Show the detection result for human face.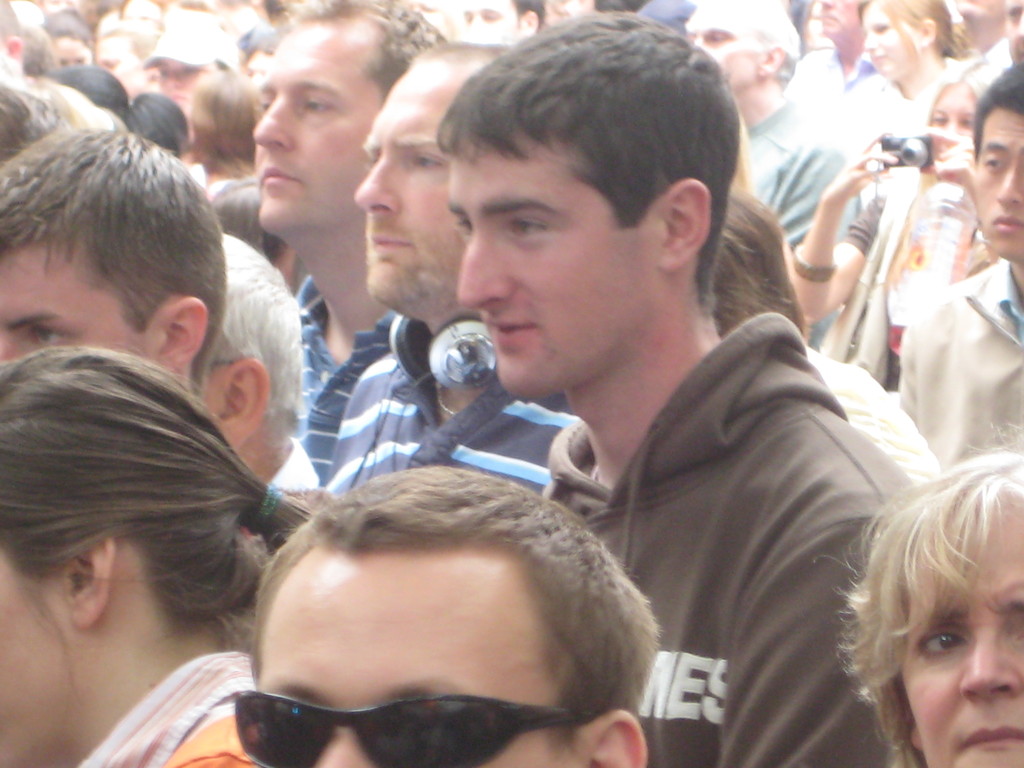
rect(452, 155, 663, 404).
